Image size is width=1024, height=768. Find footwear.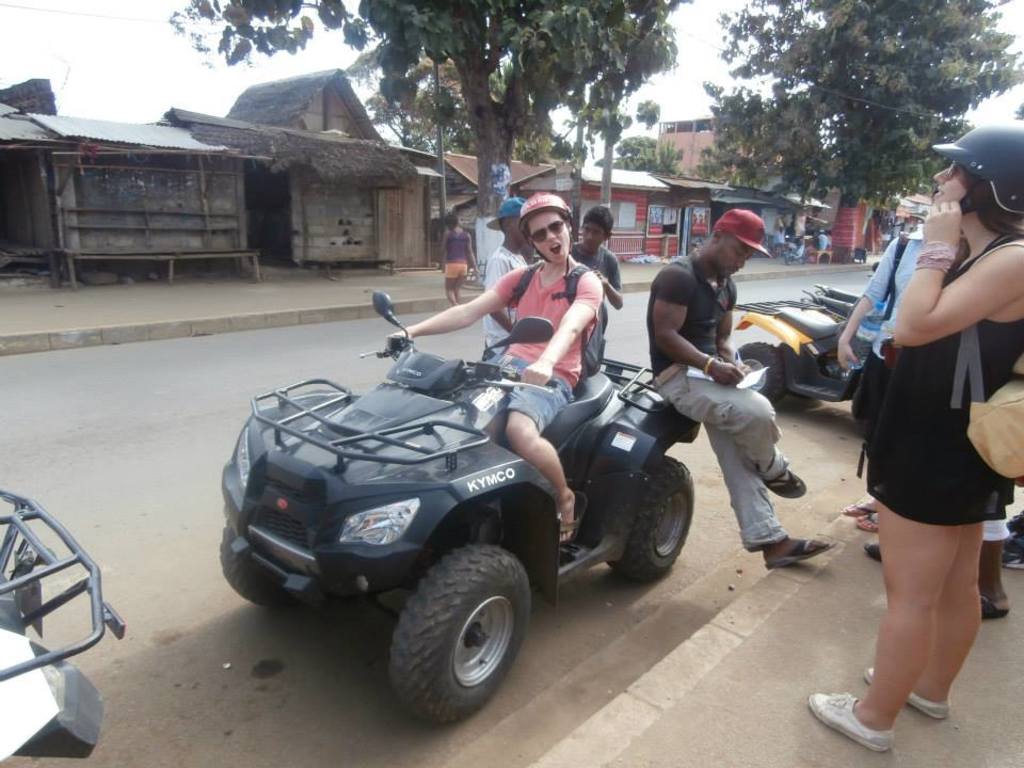
bbox(1005, 510, 1023, 535).
